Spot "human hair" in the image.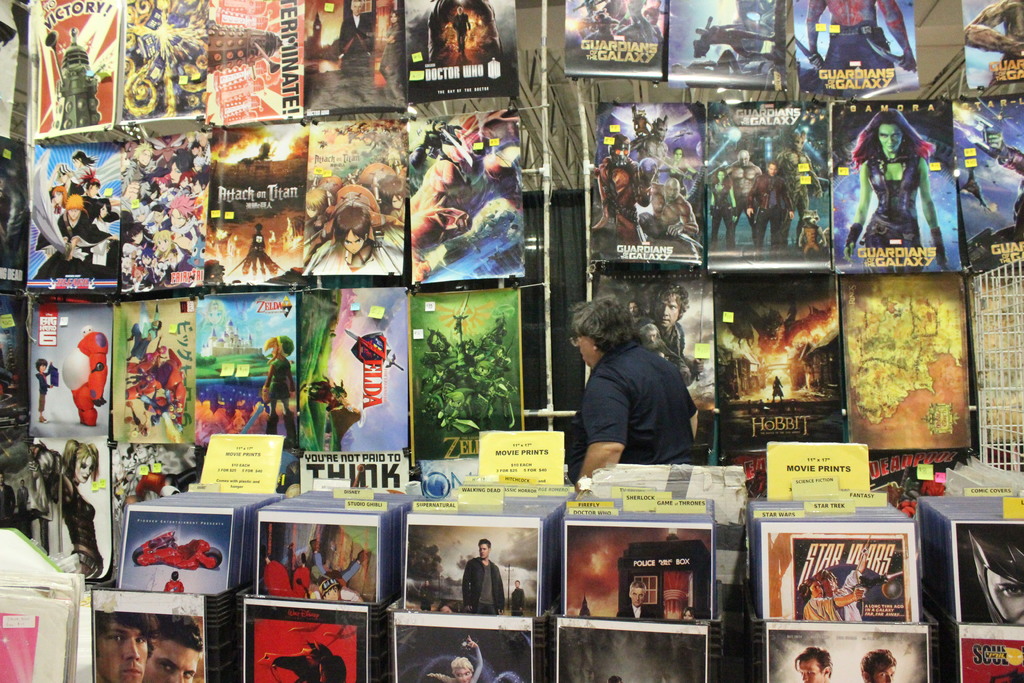
"human hair" found at [150,229,177,258].
